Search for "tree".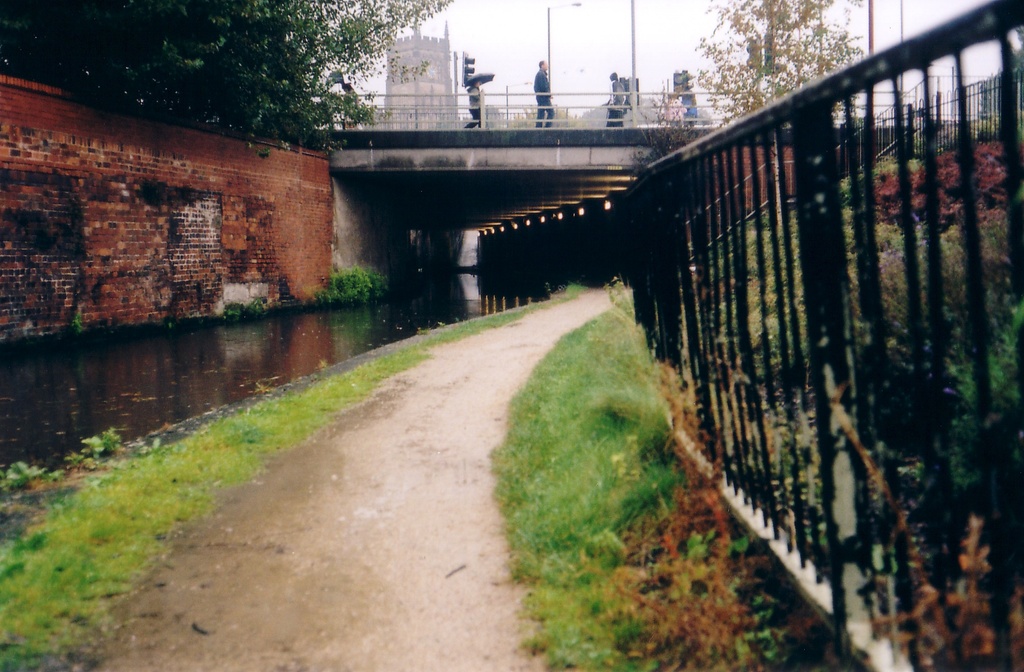
Found at x1=1, y1=0, x2=450, y2=147.
